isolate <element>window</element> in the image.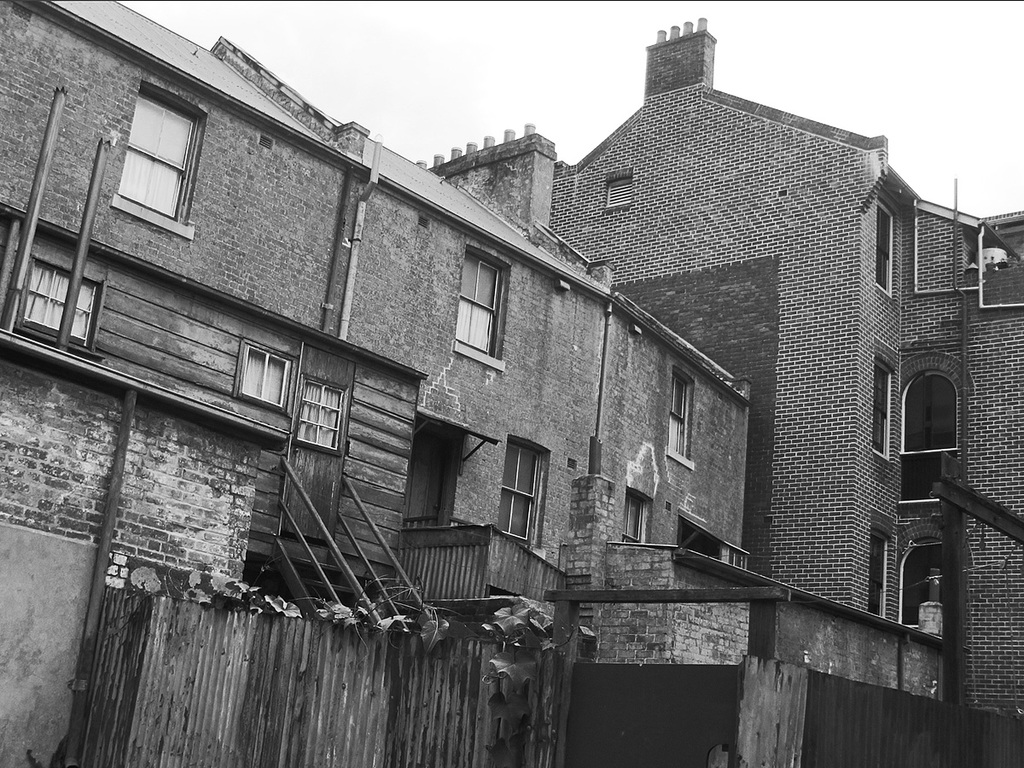
Isolated region: x1=239 y1=346 x2=286 y2=399.
